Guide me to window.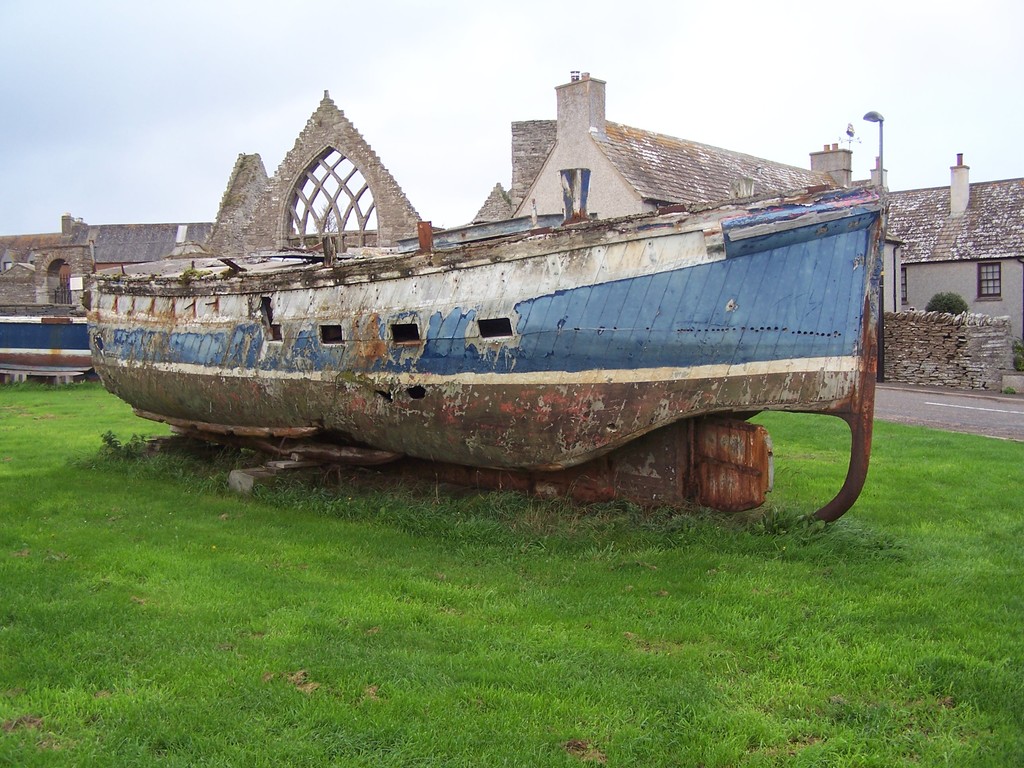
Guidance: bbox=[975, 264, 1004, 300].
